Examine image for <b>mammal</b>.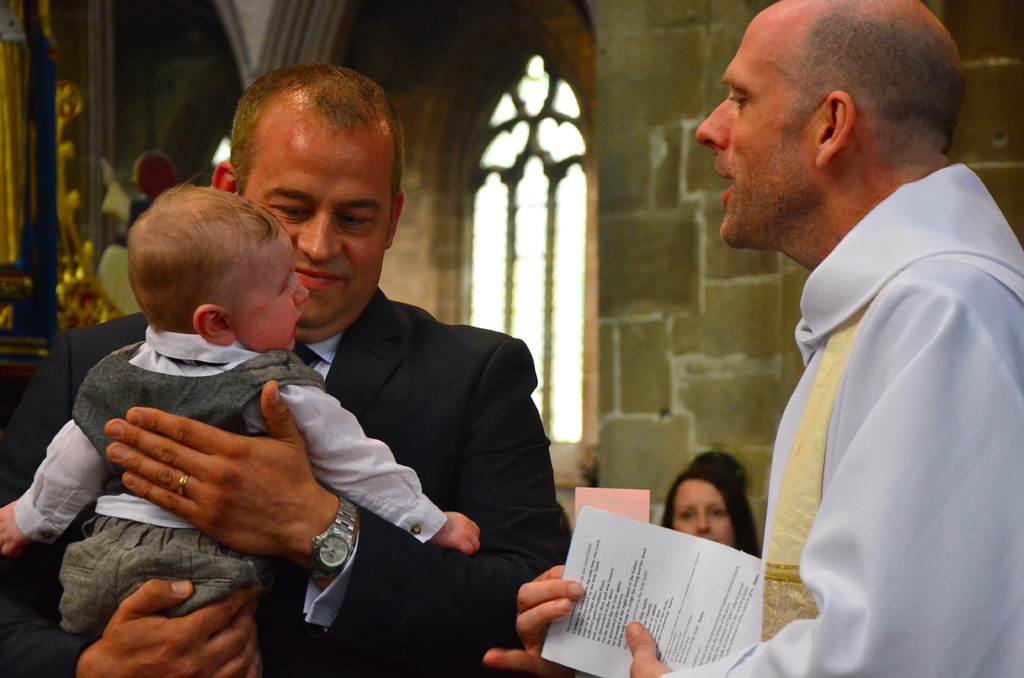
Examination result: 662 452 759 557.
